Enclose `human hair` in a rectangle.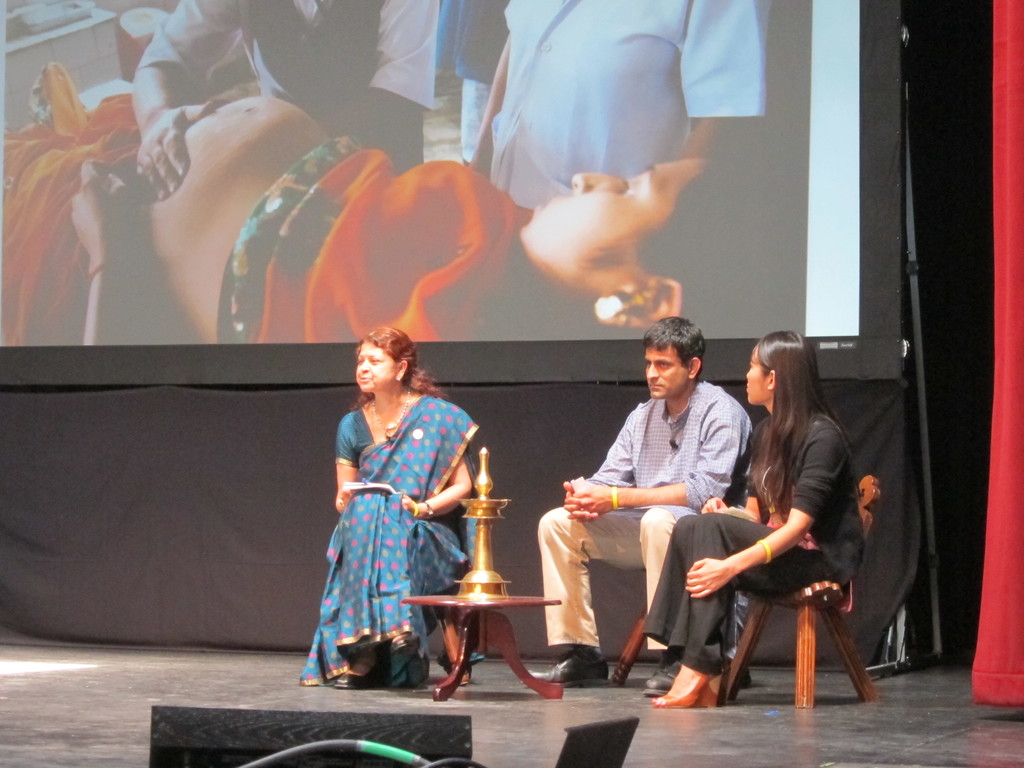
box(644, 314, 705, 378).
